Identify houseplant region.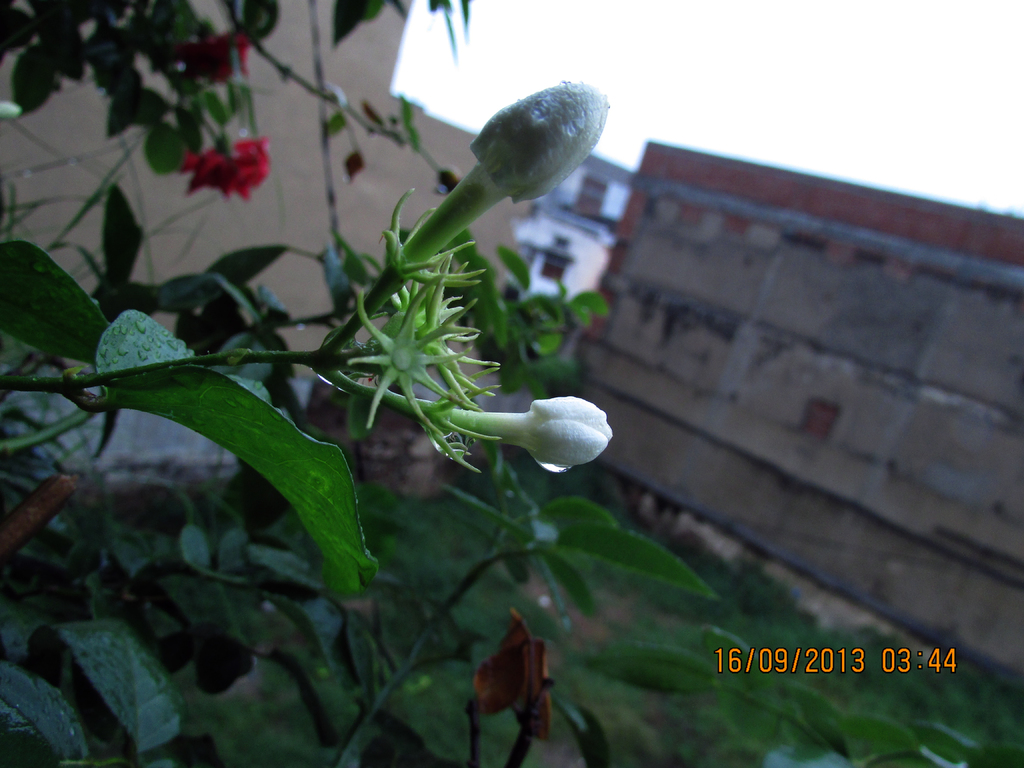
Region: crop(0, 84, 618, 767).
